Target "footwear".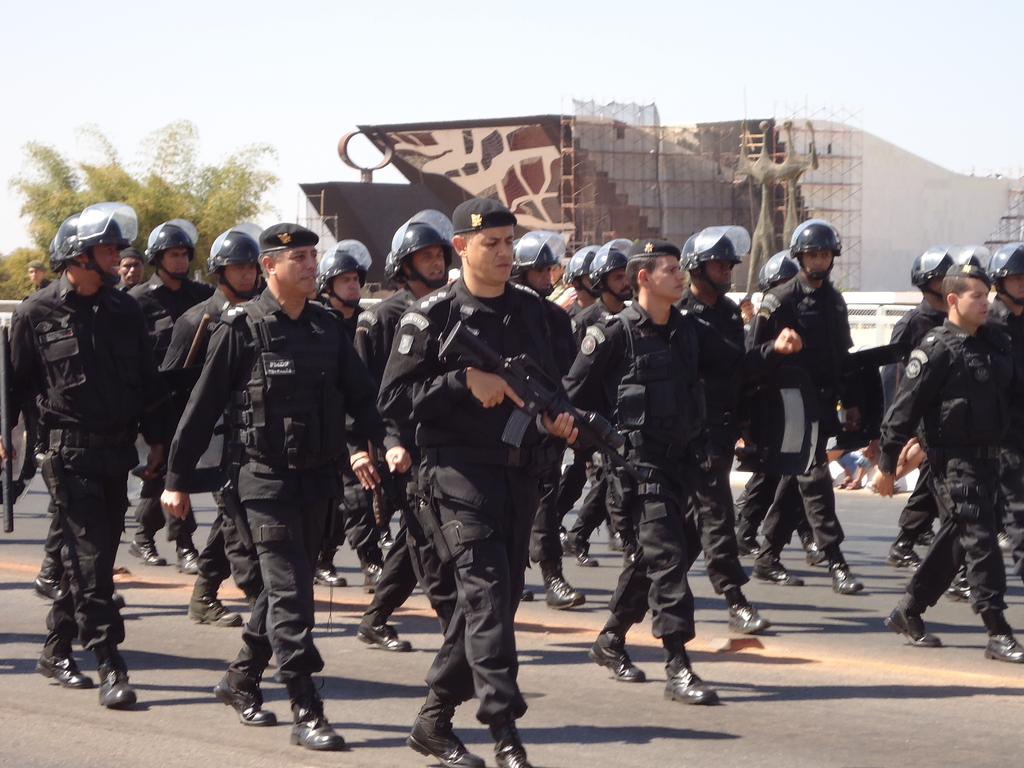
Target region: rect(880, 593, 947, 646).
